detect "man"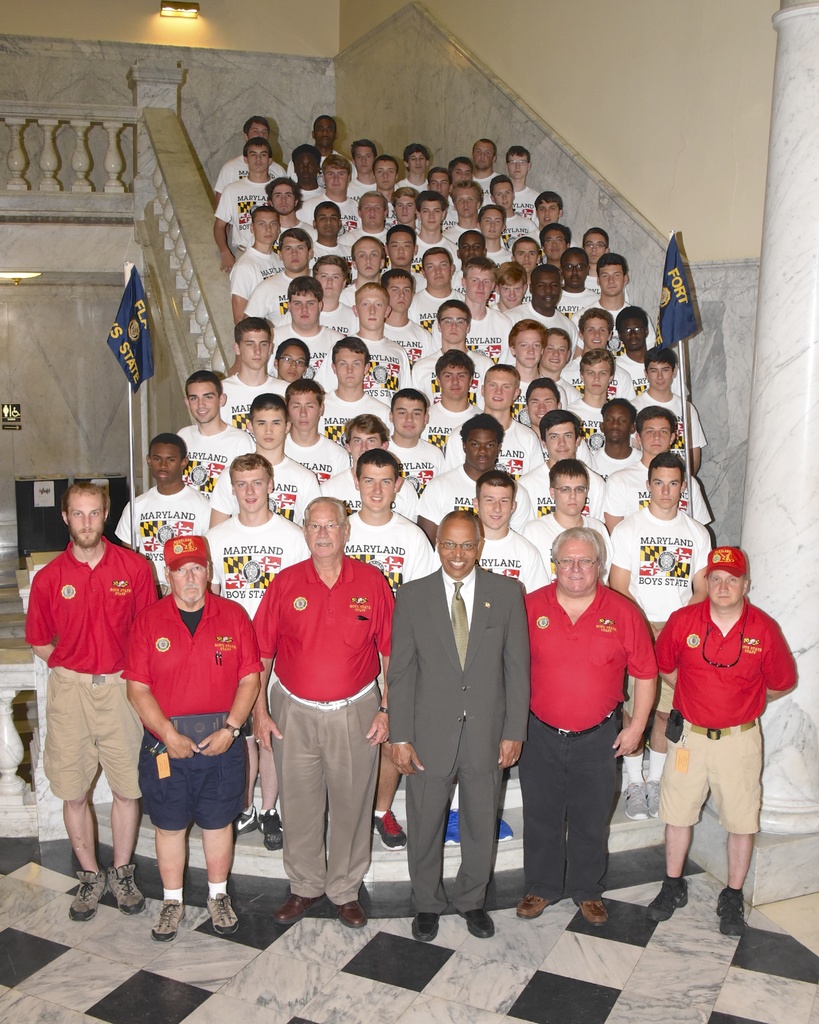
x1=444 y1=176 x2=480 y2=237
